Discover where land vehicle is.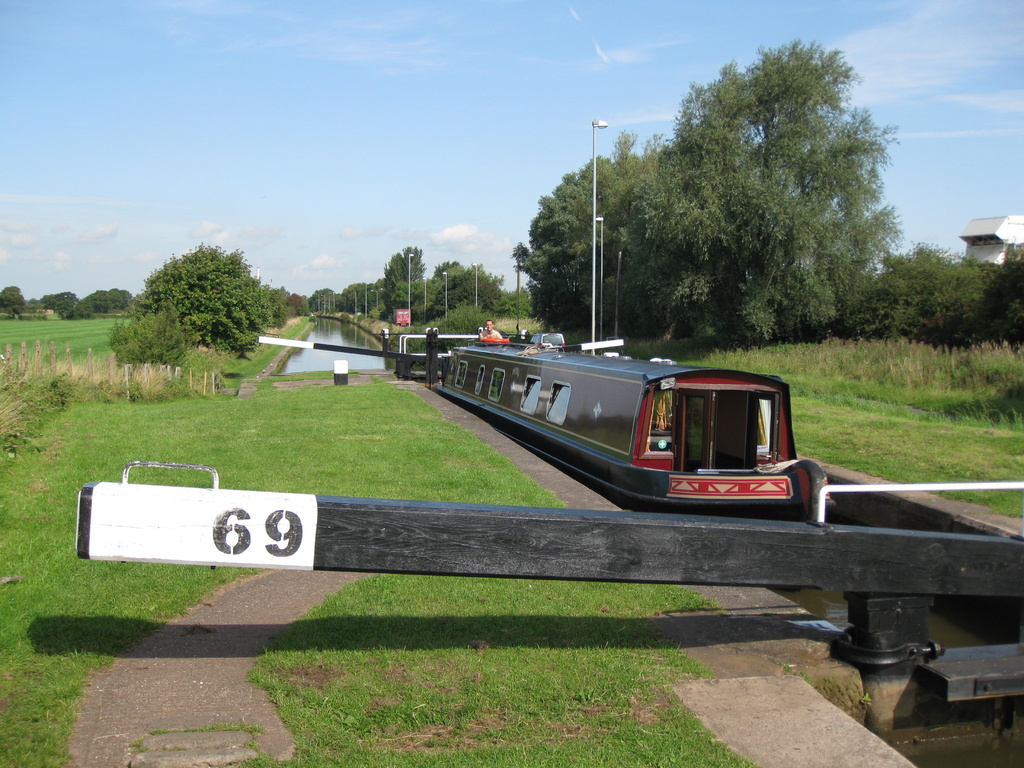
Discovered at bbox(429, 329, 838, 515).
